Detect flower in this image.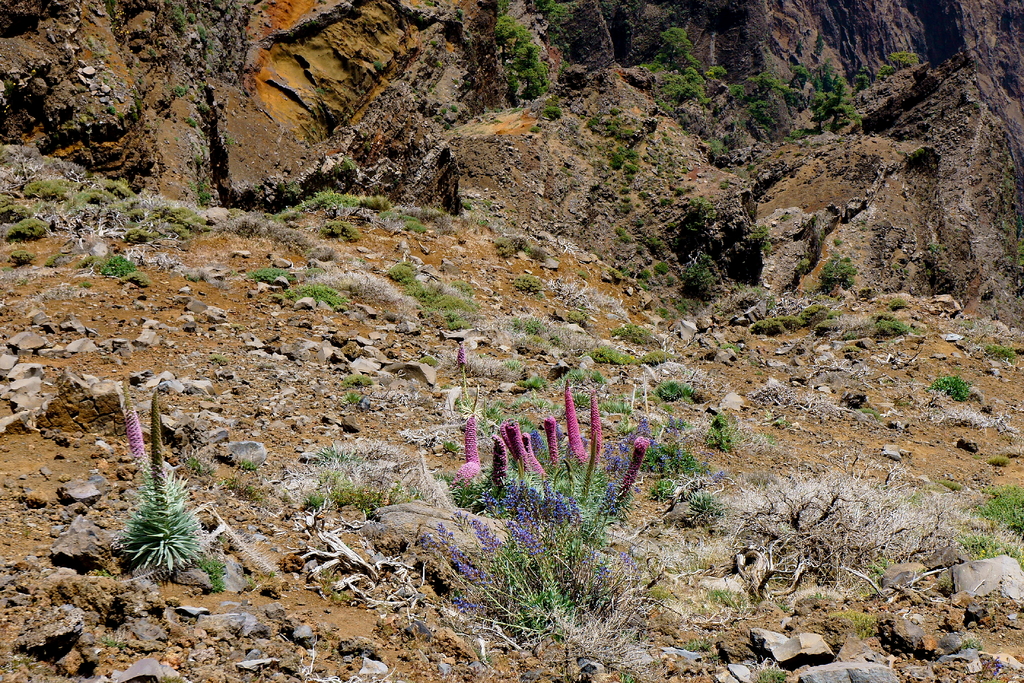
Detection: {"x1": 566, "y1": 379, "x2": 593, "y2": 475}.
